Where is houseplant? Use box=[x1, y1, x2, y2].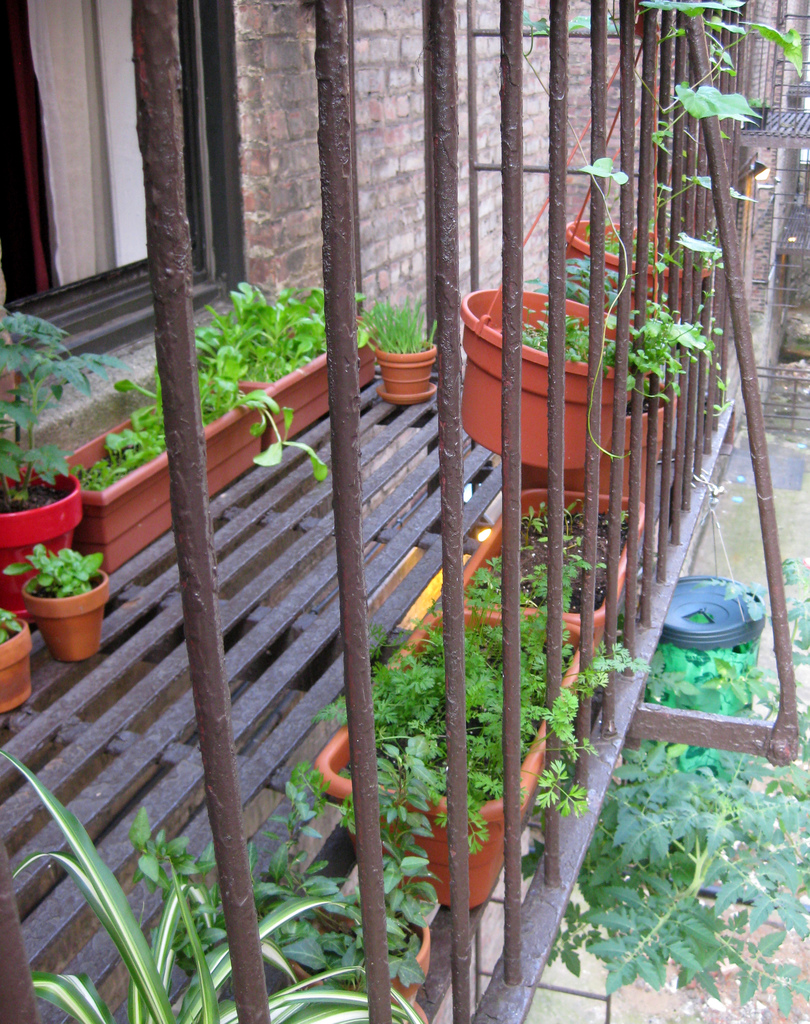
box=[474, 481, 640, 652].
